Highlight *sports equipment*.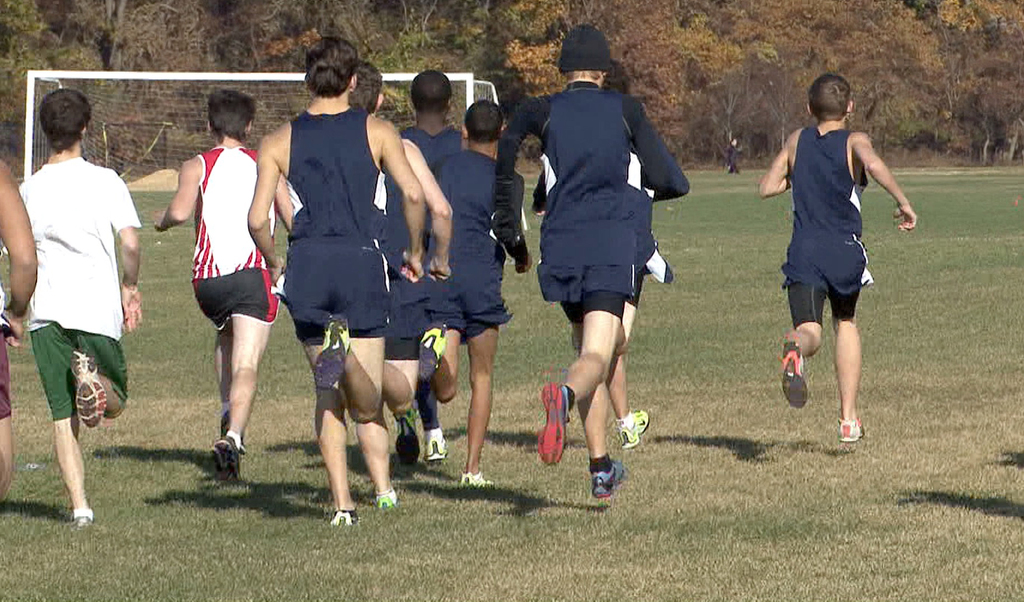
Highlighted region: 375:495:395:511.
